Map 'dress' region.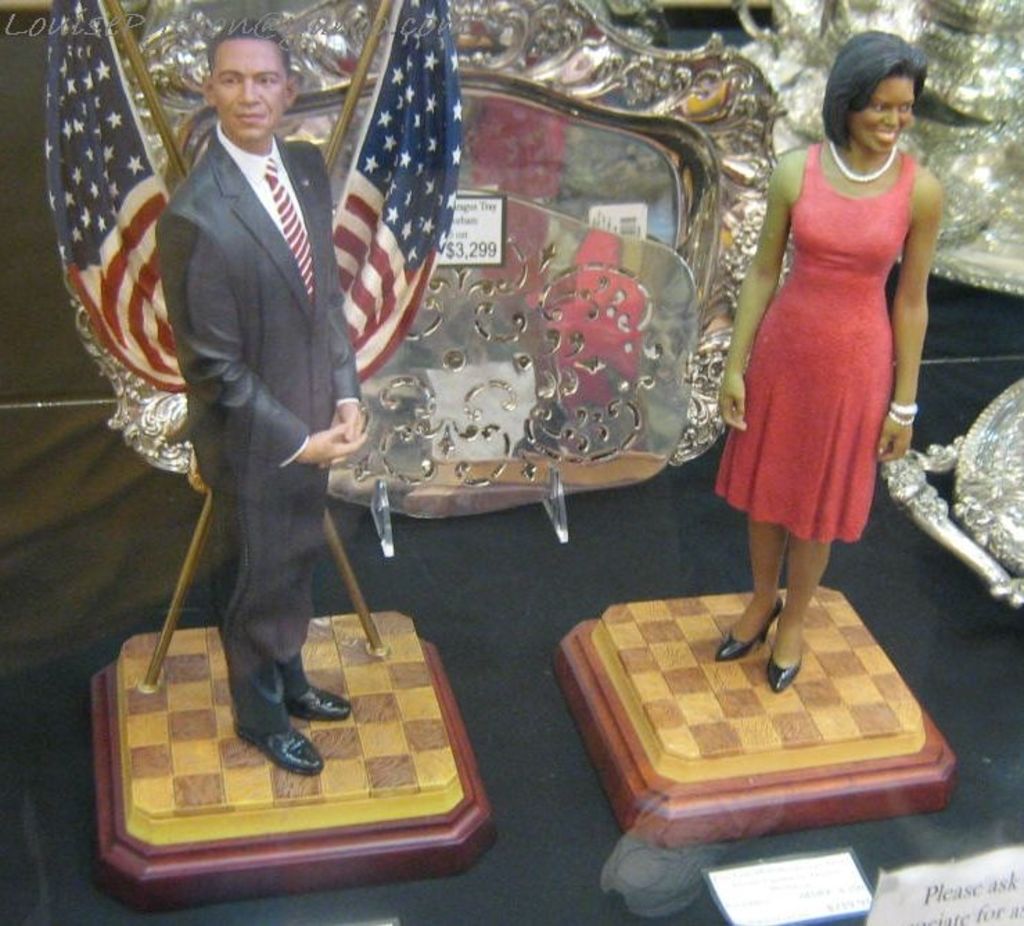
Mapped to [711, 139, 912, 541].
